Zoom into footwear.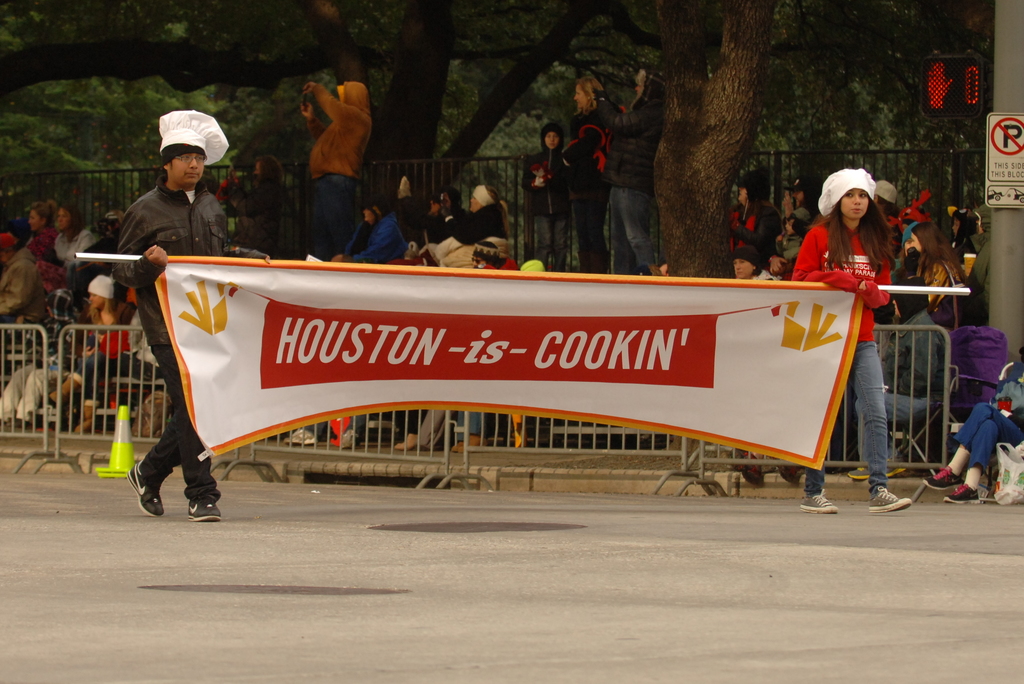
Zoom target: pyautogui.locateOnScreen(143, 460, 214, 519).
